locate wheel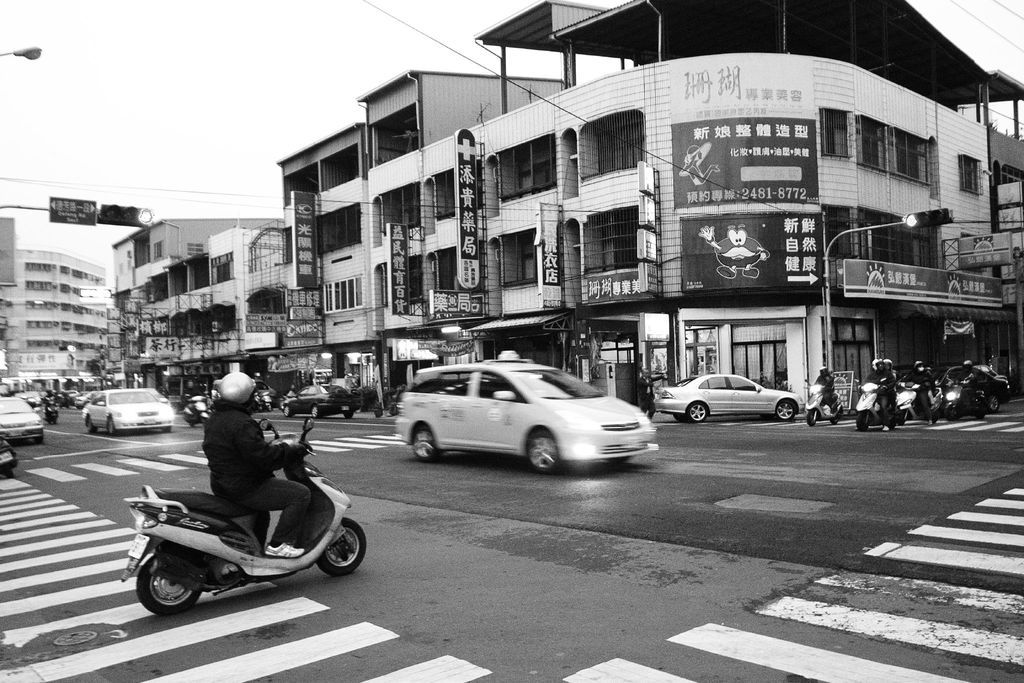
687, 402, 707, 422
